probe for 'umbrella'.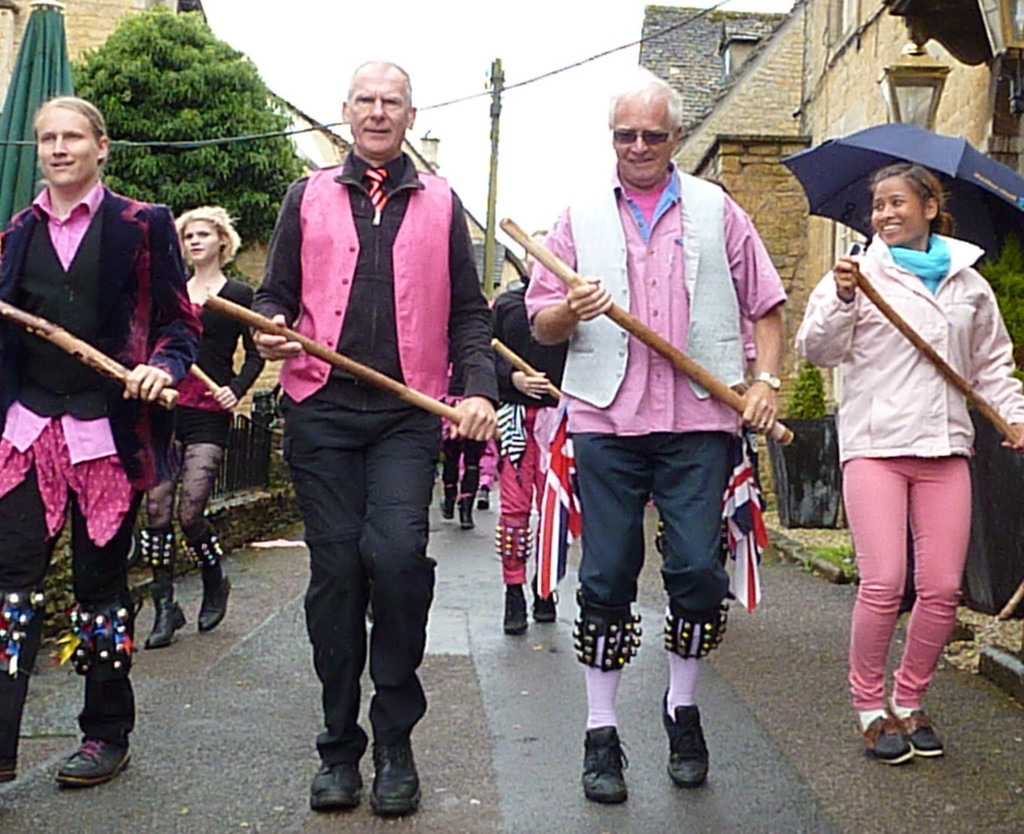
Probe result: box=[779, 120, 1023, 244].
